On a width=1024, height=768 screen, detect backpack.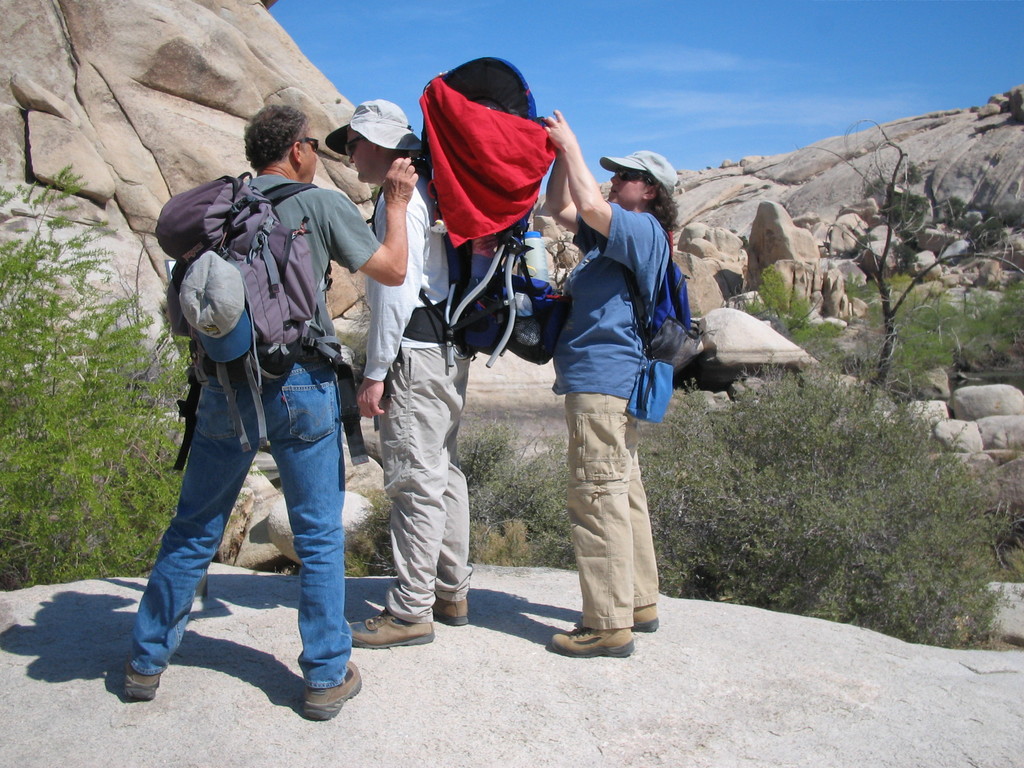
bbox=[613, 254, 724, 383].
